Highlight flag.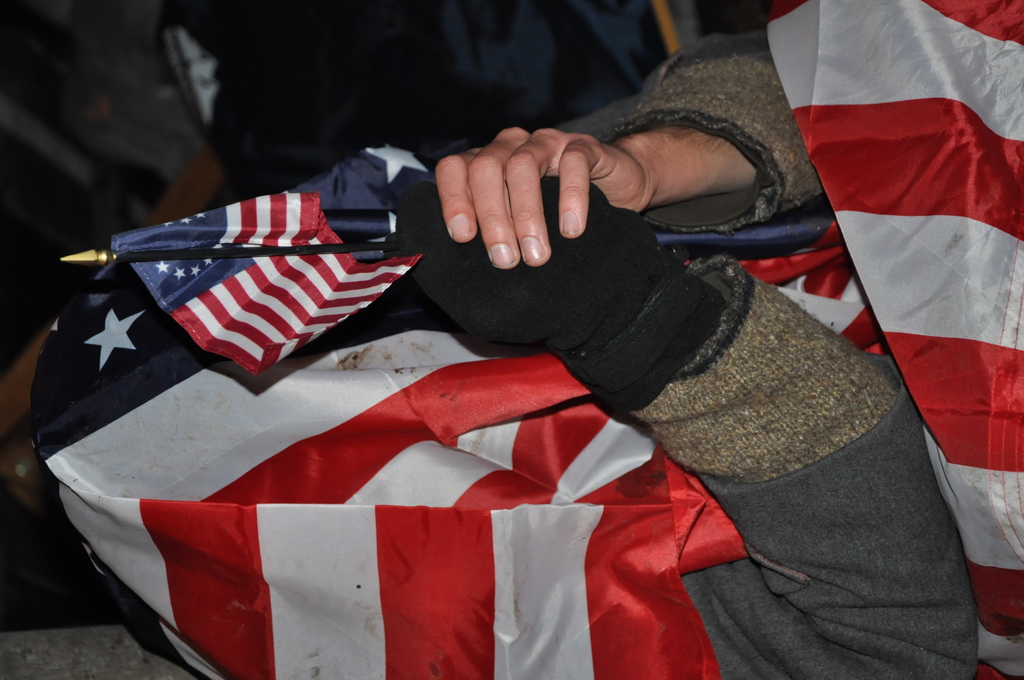
Highlighted region: select_region(50, 319, 740, 679).
